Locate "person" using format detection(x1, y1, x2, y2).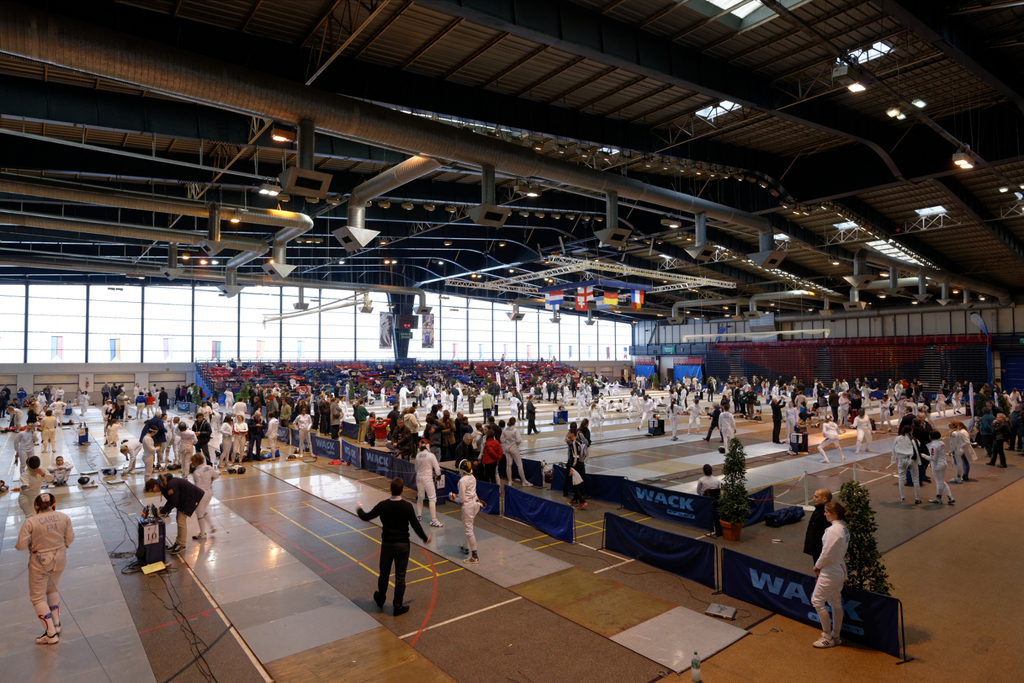
detection(799, 479, 836, 577).
